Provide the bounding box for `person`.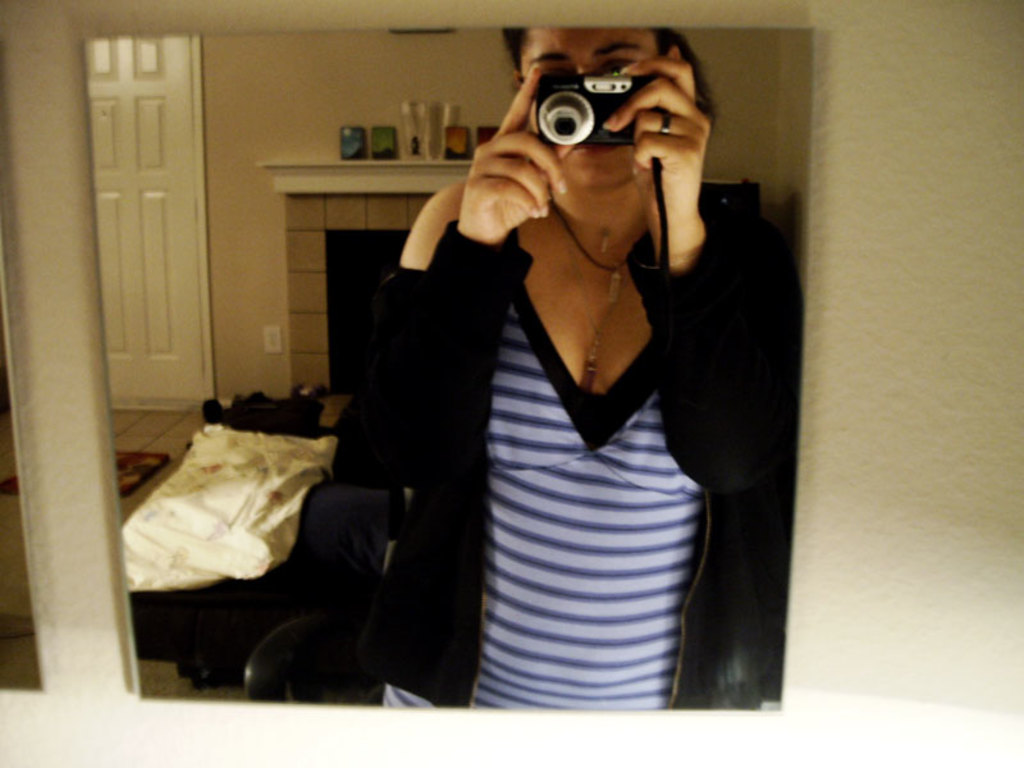
detection(329, 1, 805, 722).
